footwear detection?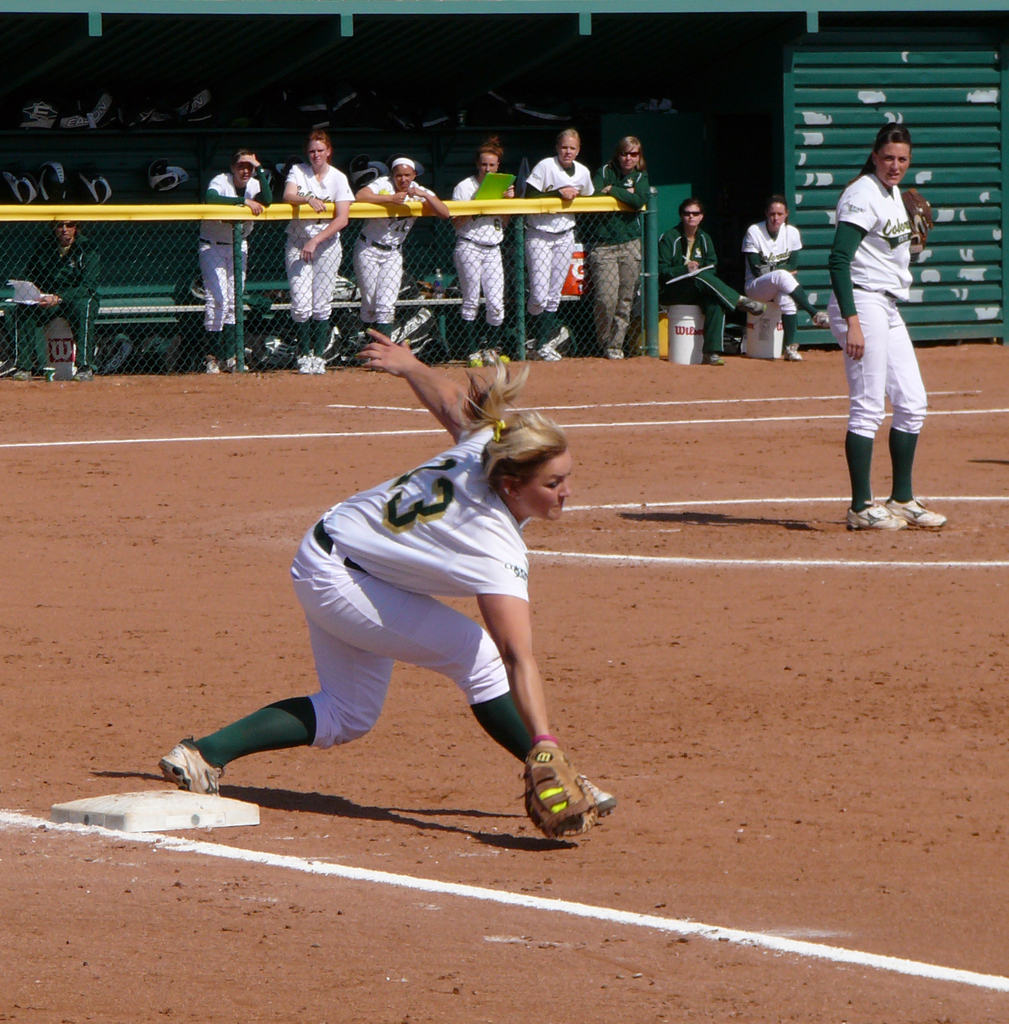
Rect(508, 752, 606, 841)
